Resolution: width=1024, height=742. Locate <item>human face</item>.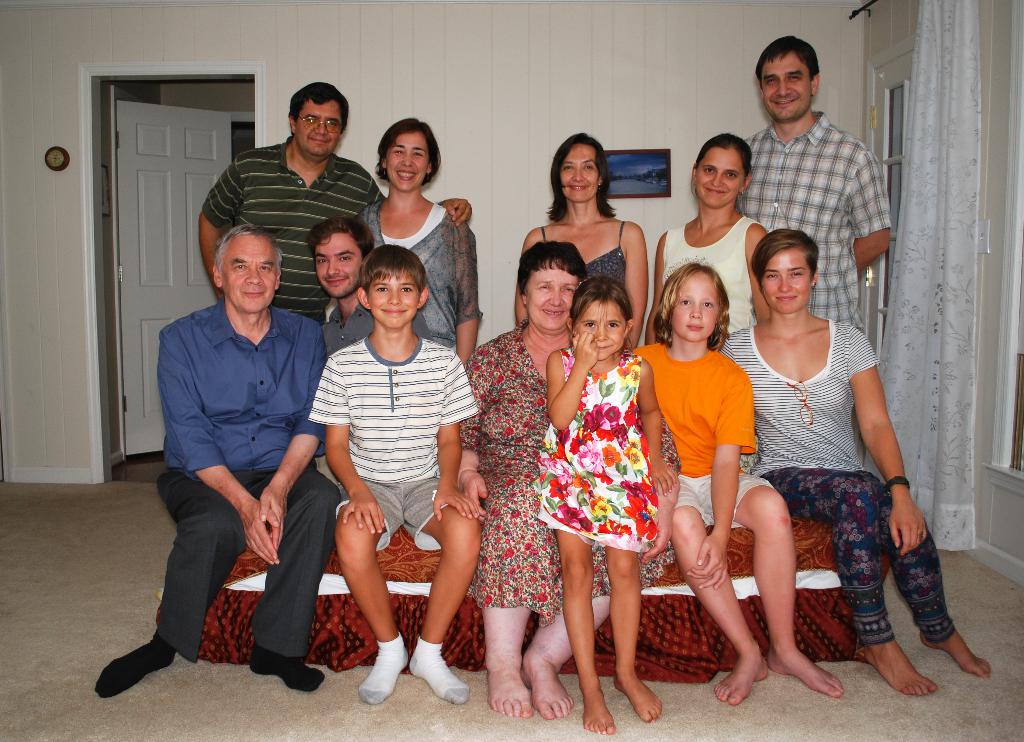
x1=382, y1=131, x2=428, y2=191.
